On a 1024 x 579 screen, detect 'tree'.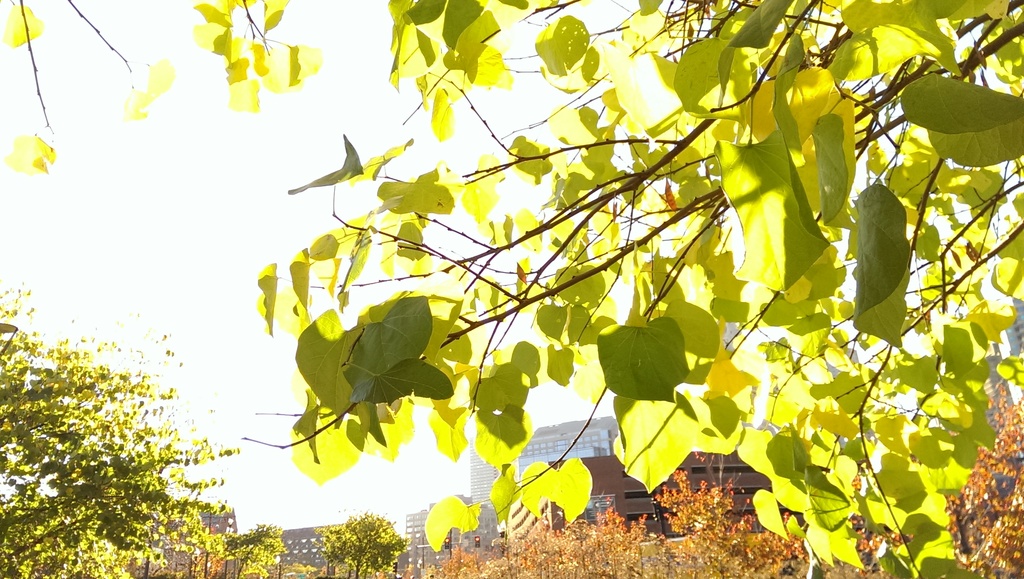
[left=194, top=0, right=1023, bottom=577].
